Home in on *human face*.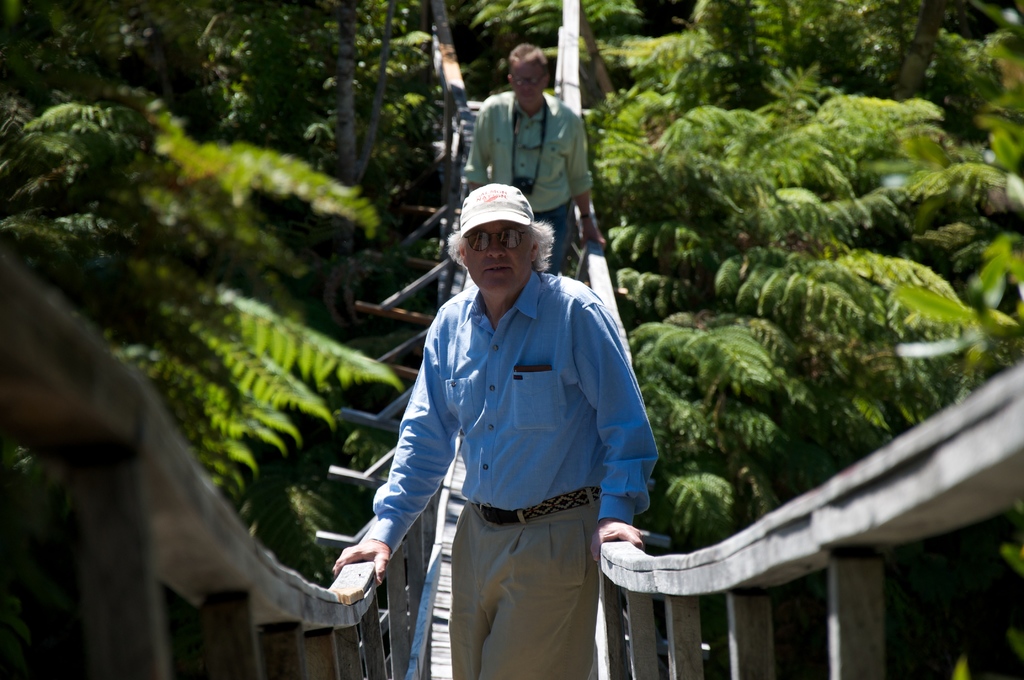
Homed in at [left=509, top=65, right=545, bottom=106].
